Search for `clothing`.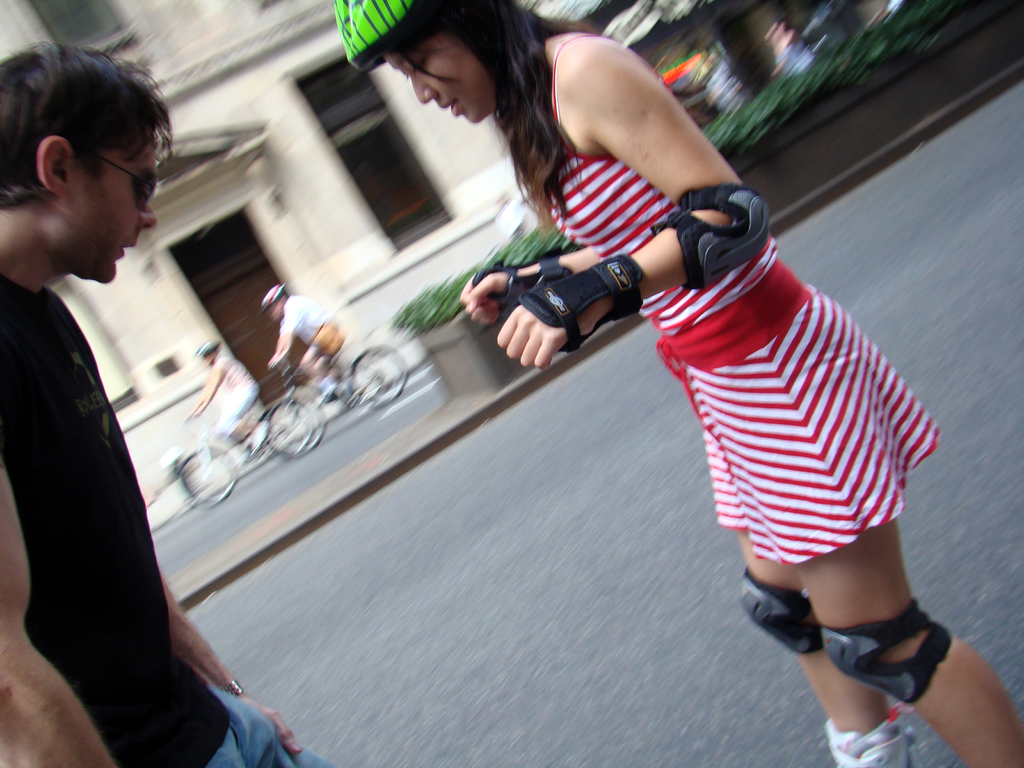
Found at x1=214 y1=351 x2=257 y2=433.
